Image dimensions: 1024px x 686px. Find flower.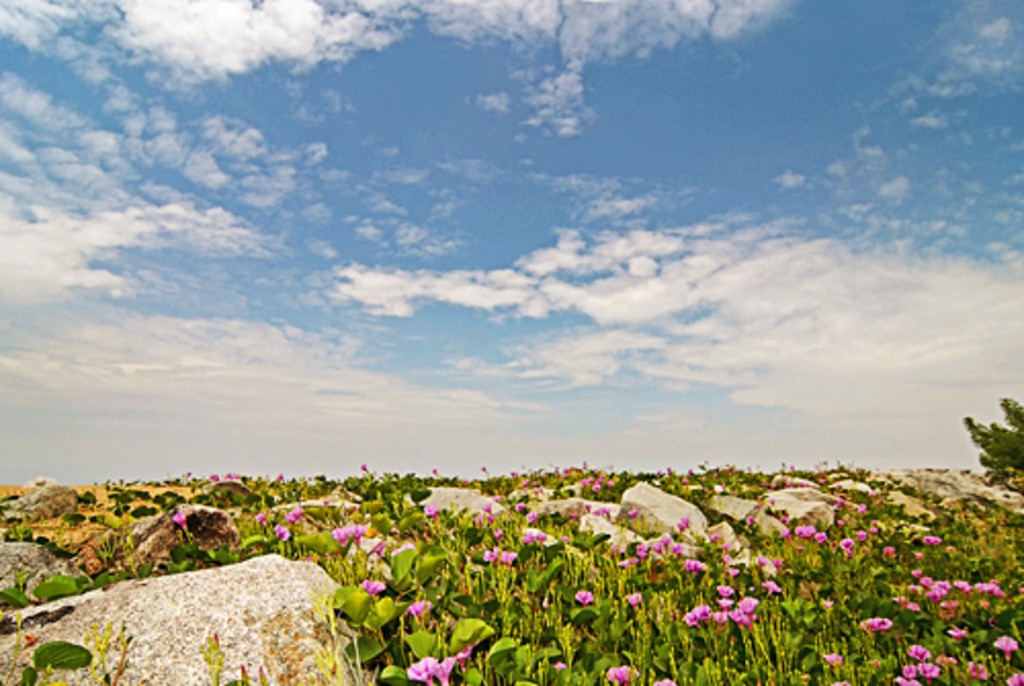
895/657/920/684.
